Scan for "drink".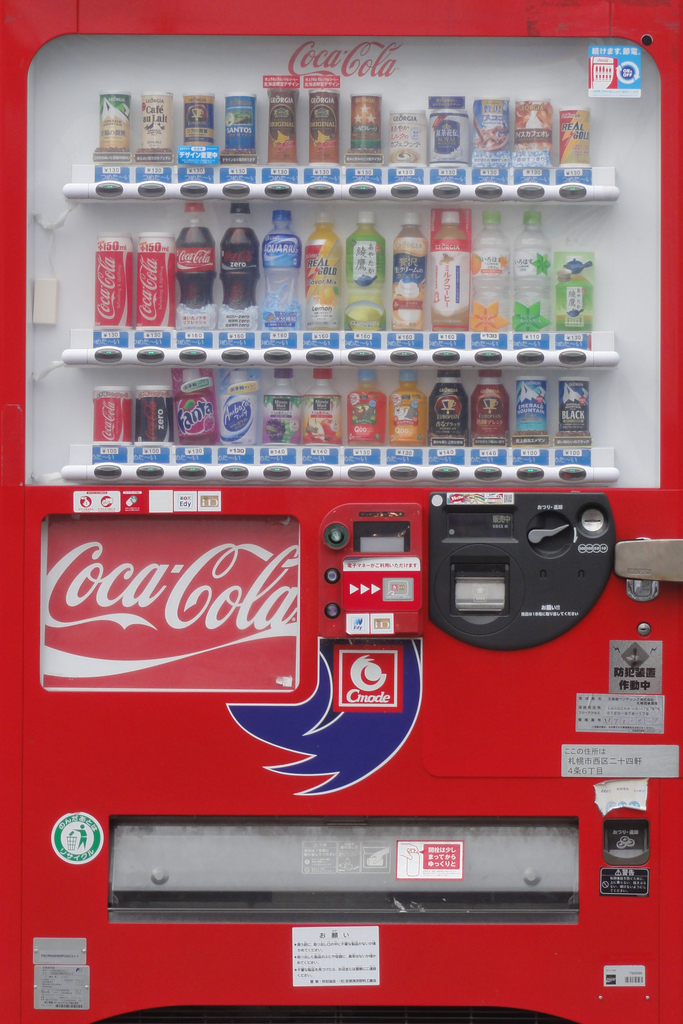
Scan result: box(304, 212, 343, 330).
